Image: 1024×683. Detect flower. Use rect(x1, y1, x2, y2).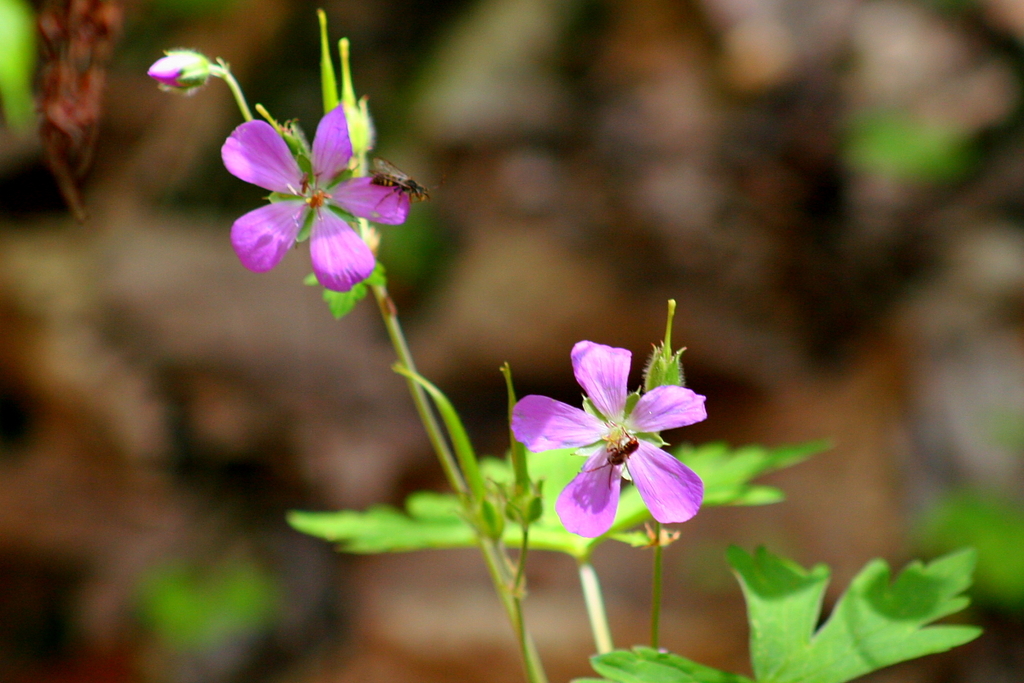
rect(210, 102, 415, 301).
